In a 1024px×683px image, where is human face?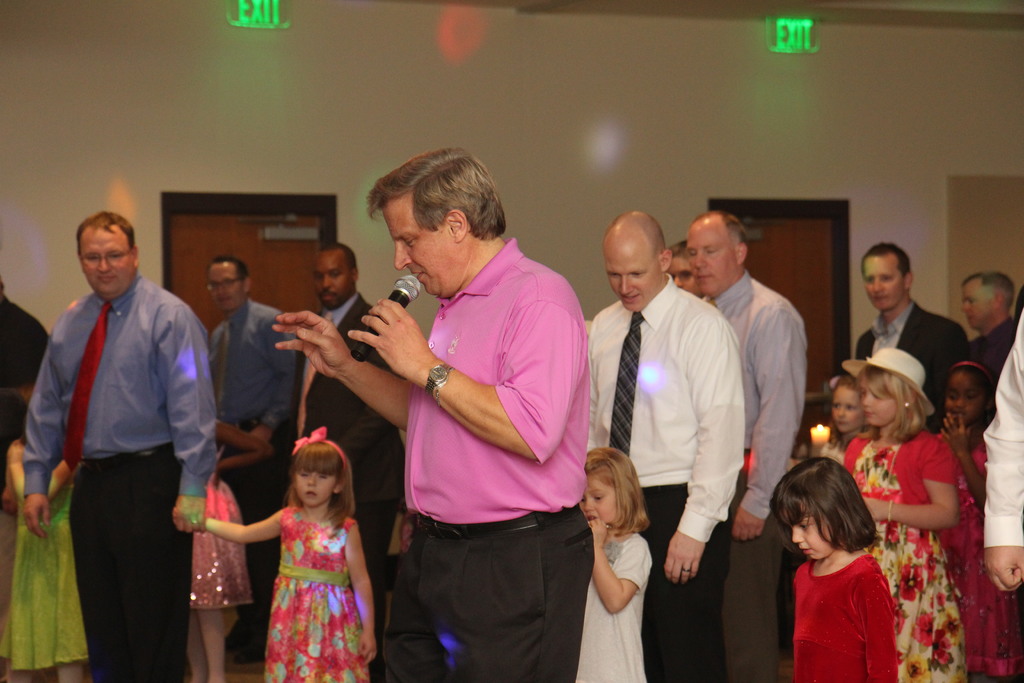
left=601, top=240, right=664, bottom=309.
